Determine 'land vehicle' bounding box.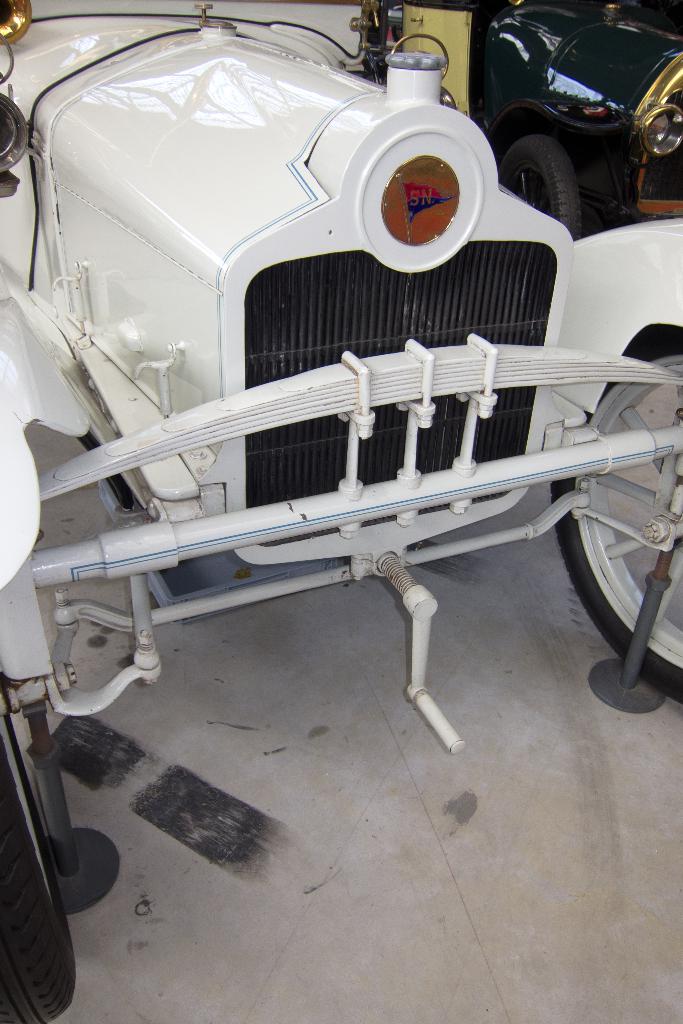
Determined: [x1=368, y1=0, x2=682, y2=239].
